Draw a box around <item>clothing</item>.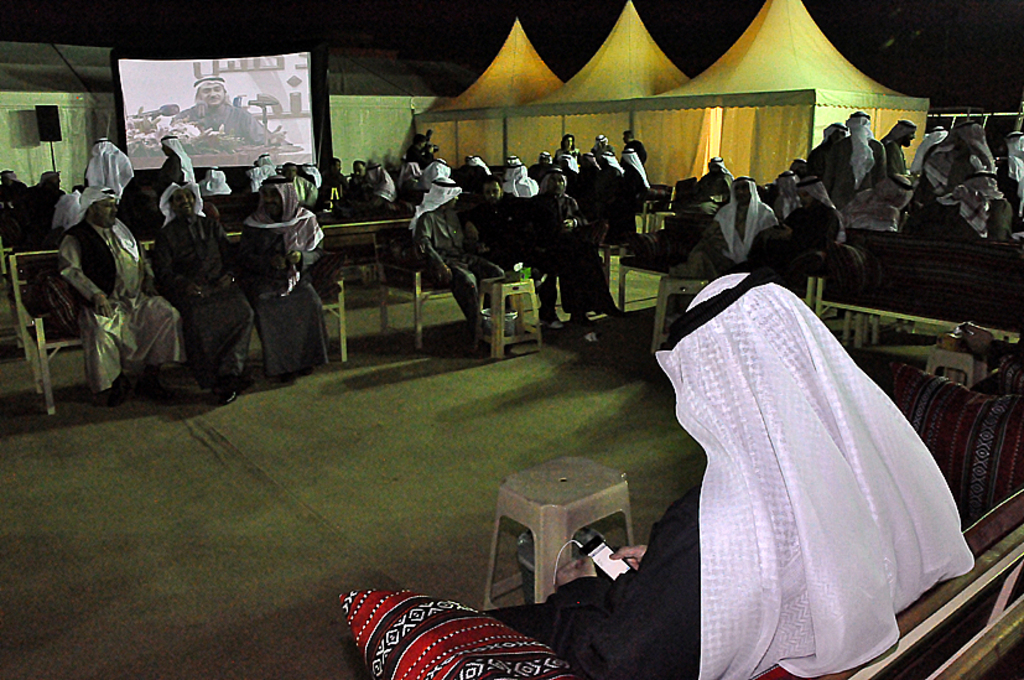
209 167 238 220.
